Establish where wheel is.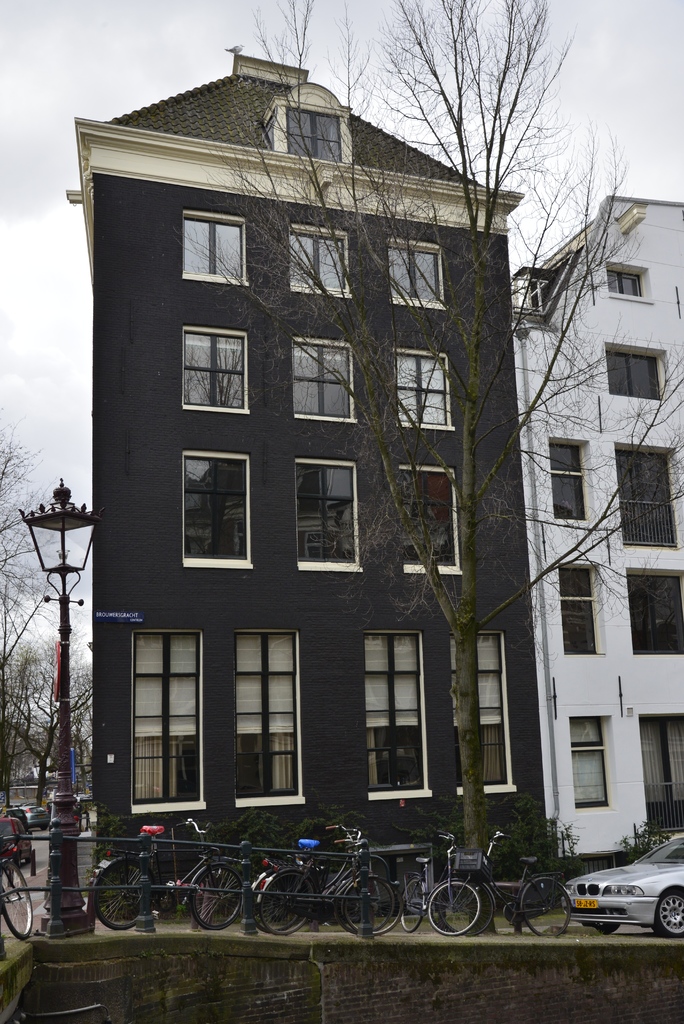
Established at 583:922:622:936.
